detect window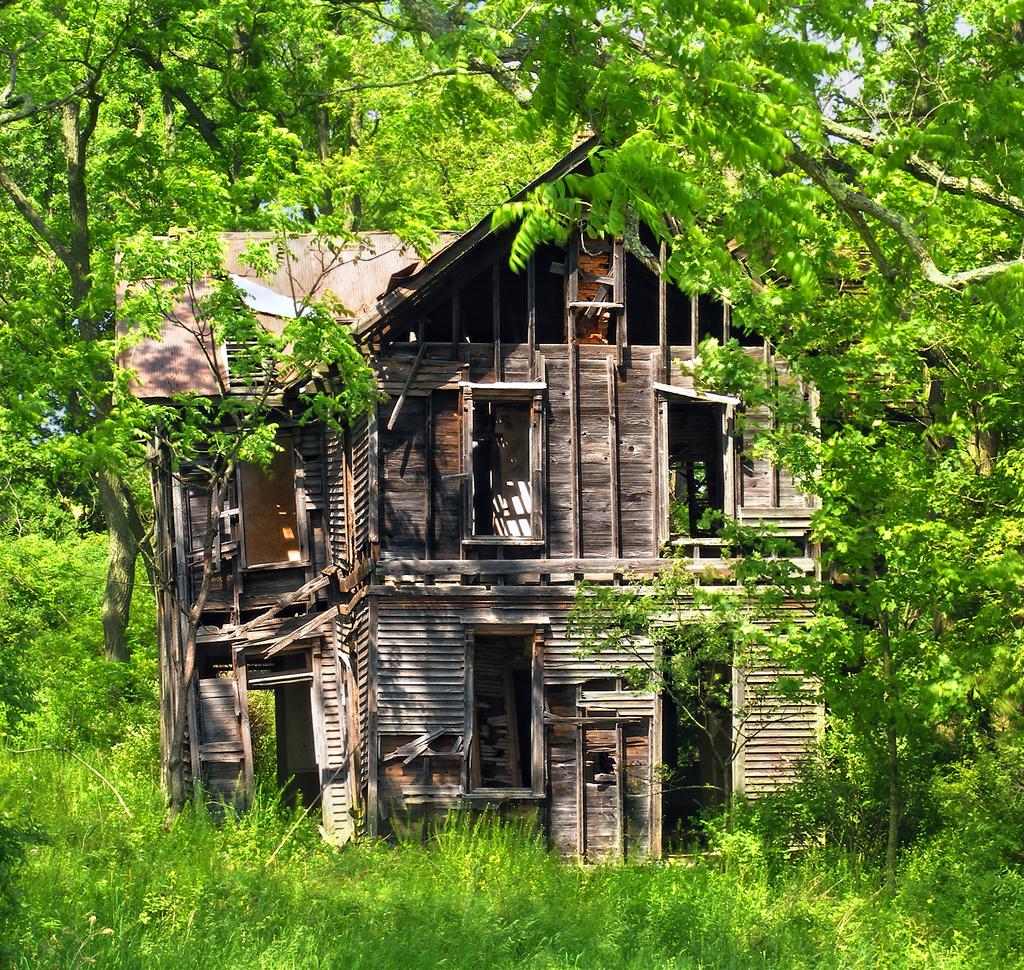
x1=461 y1=611 x2=549 y2=798
